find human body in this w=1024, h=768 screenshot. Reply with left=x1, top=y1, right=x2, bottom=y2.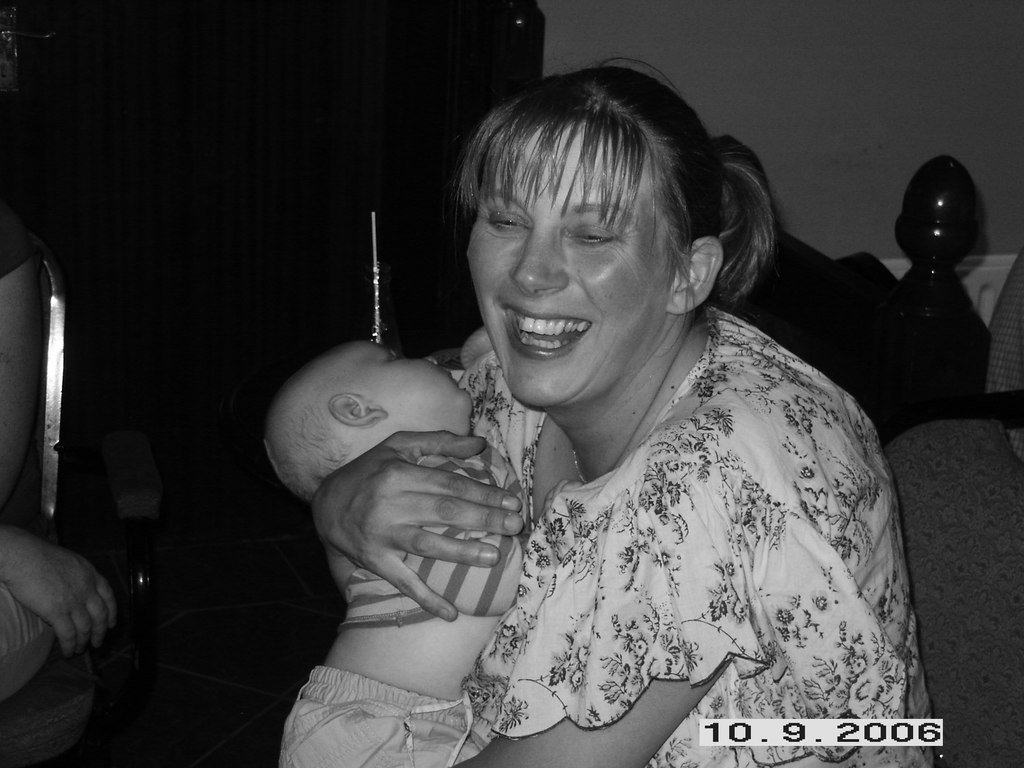
left=231, top=118, right=947, bottom=737.
